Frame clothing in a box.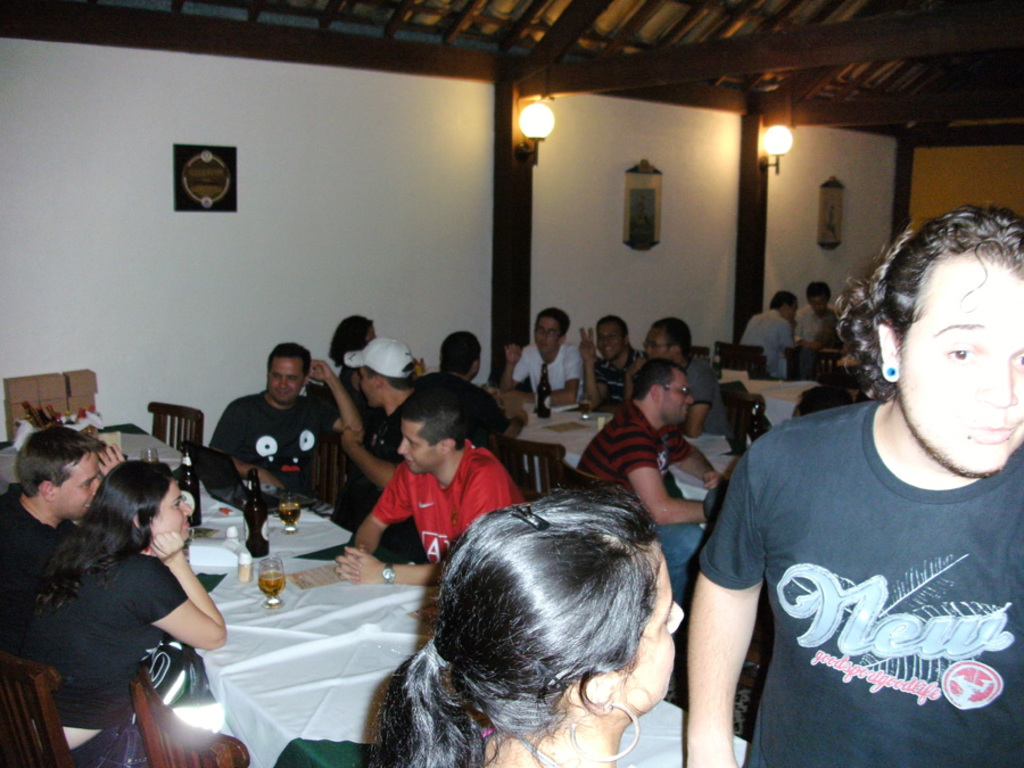
bbox=[415, 368, 514, 443].
